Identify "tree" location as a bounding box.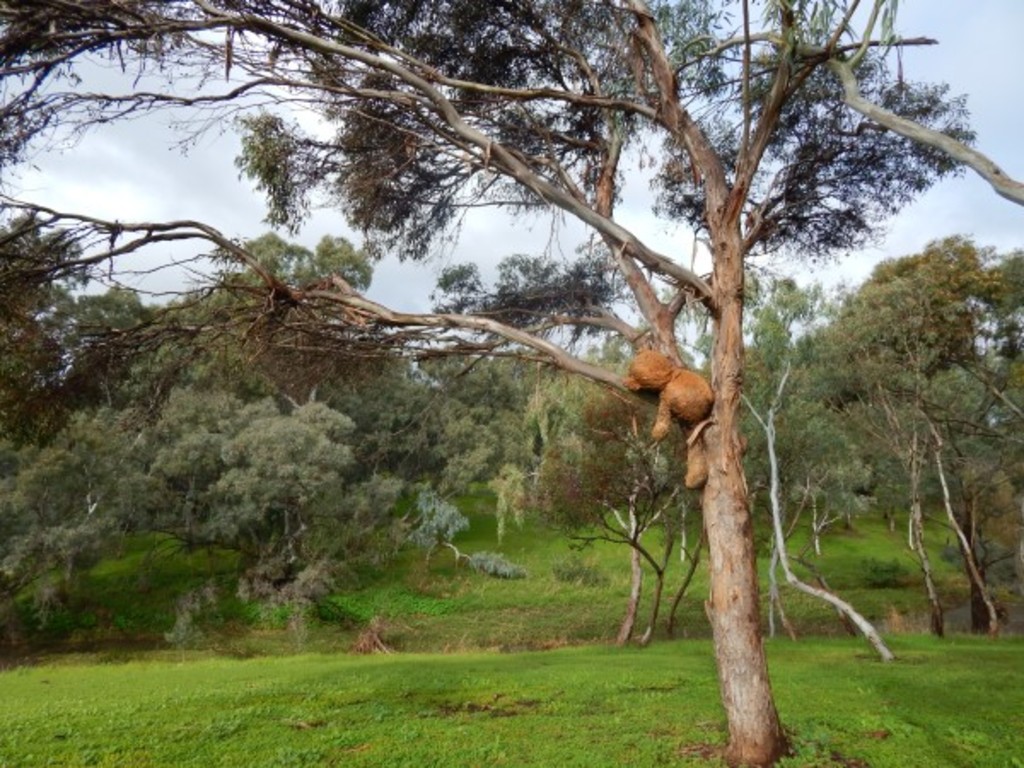
pyautogui.locateOnScreen(0, 222, 527, 628).
